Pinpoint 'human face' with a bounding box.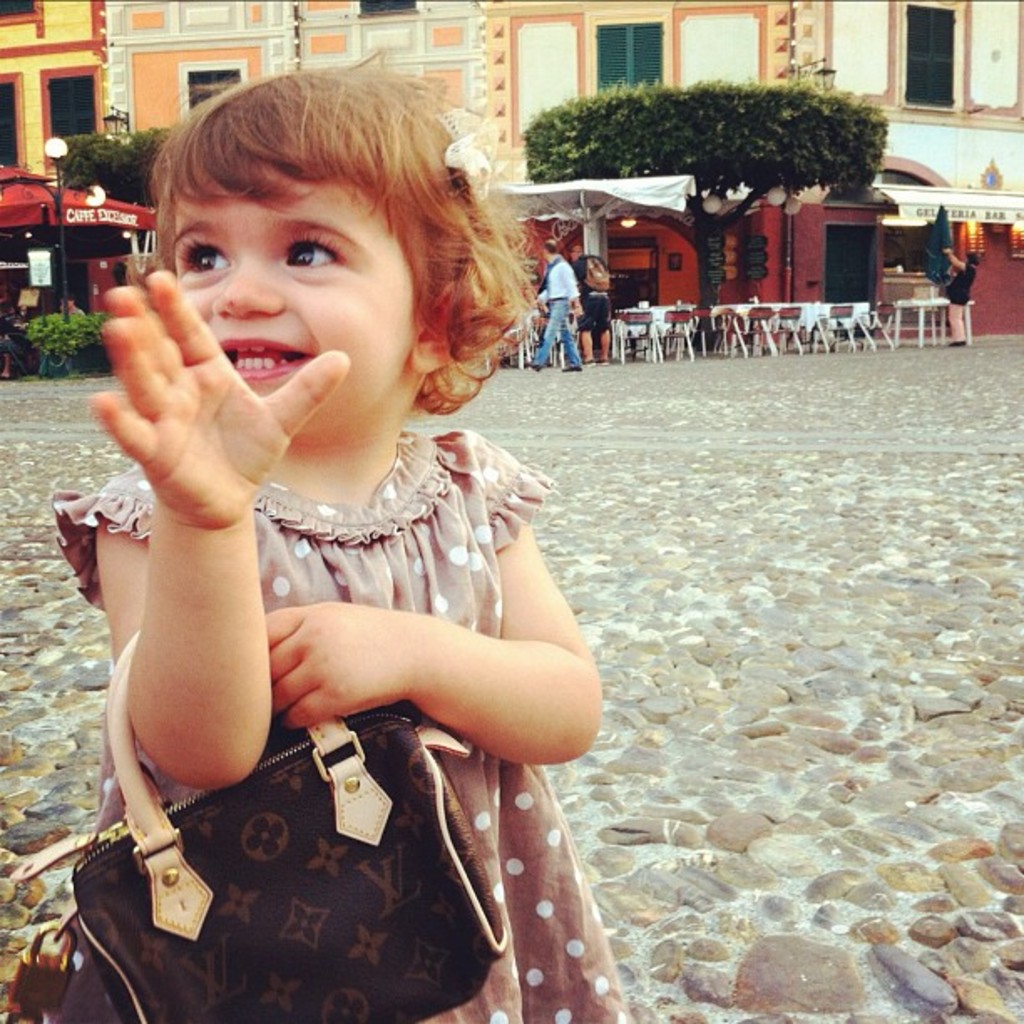
box=[174, 162, 417, 432].
